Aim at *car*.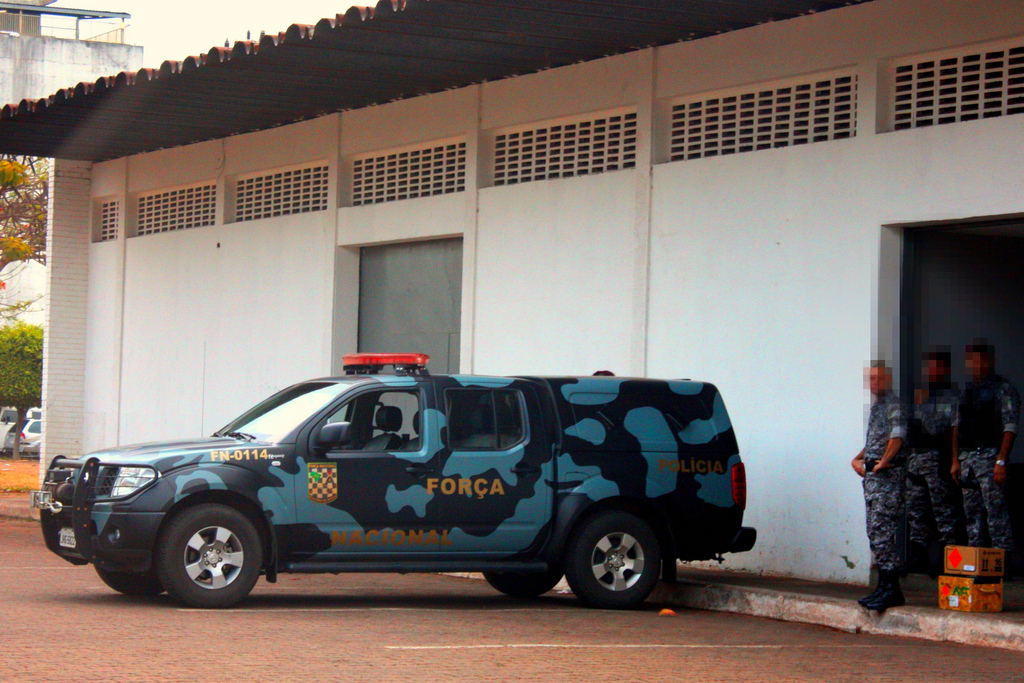
Aimed at Rect(28, 355, 758, 600).
